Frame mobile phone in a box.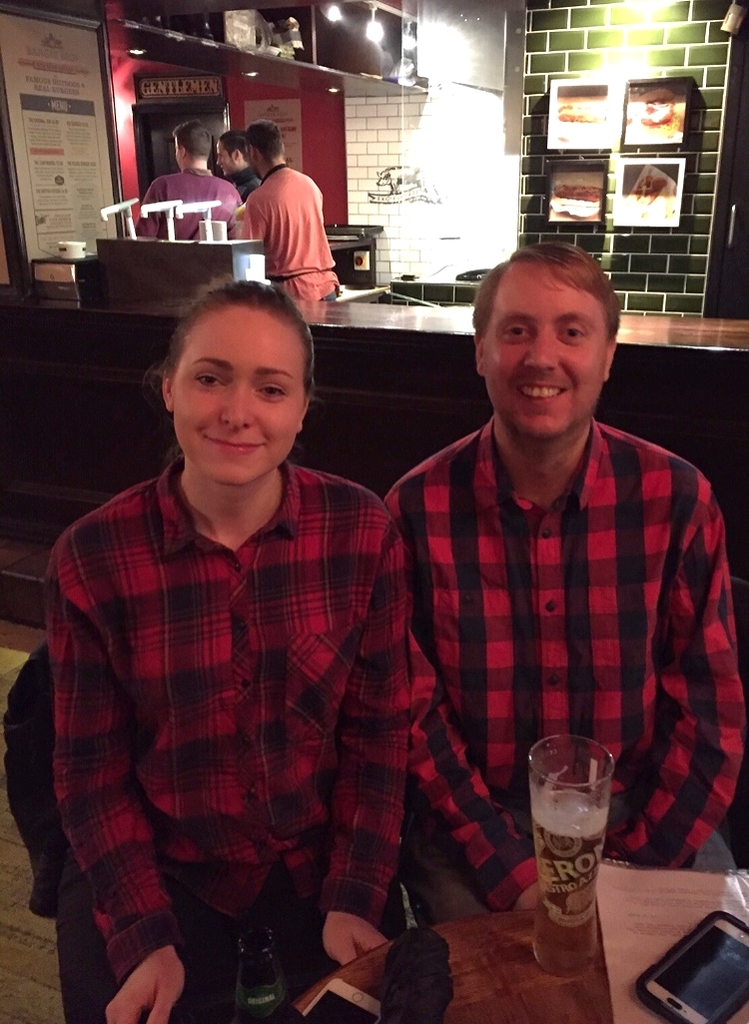
{"x1": 637, "y1": 910, "x2": 748, "y2": 1023}.
